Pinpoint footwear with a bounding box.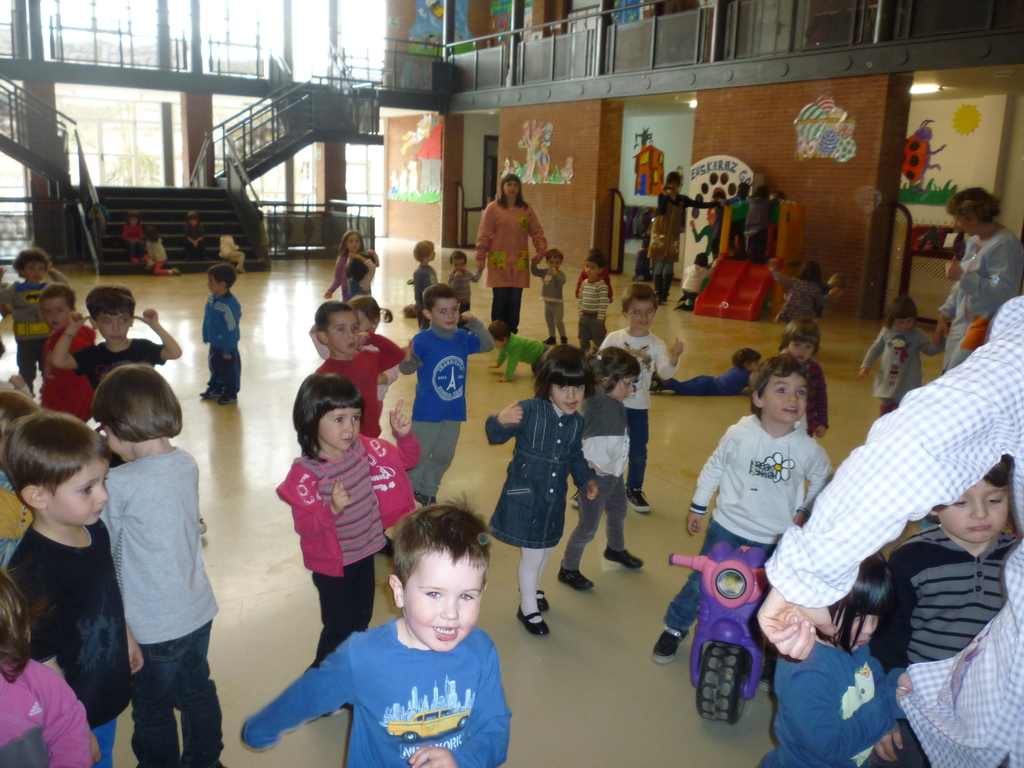
(603,545,645,569).
